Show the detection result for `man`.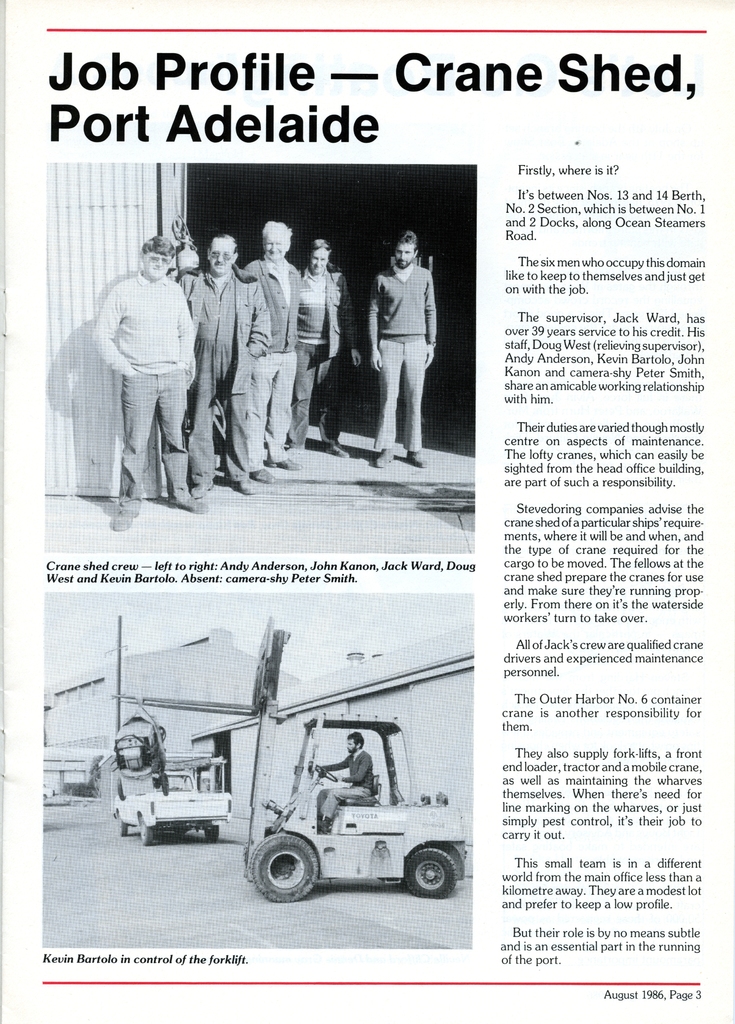
box=[293, 238, 362, 456].
